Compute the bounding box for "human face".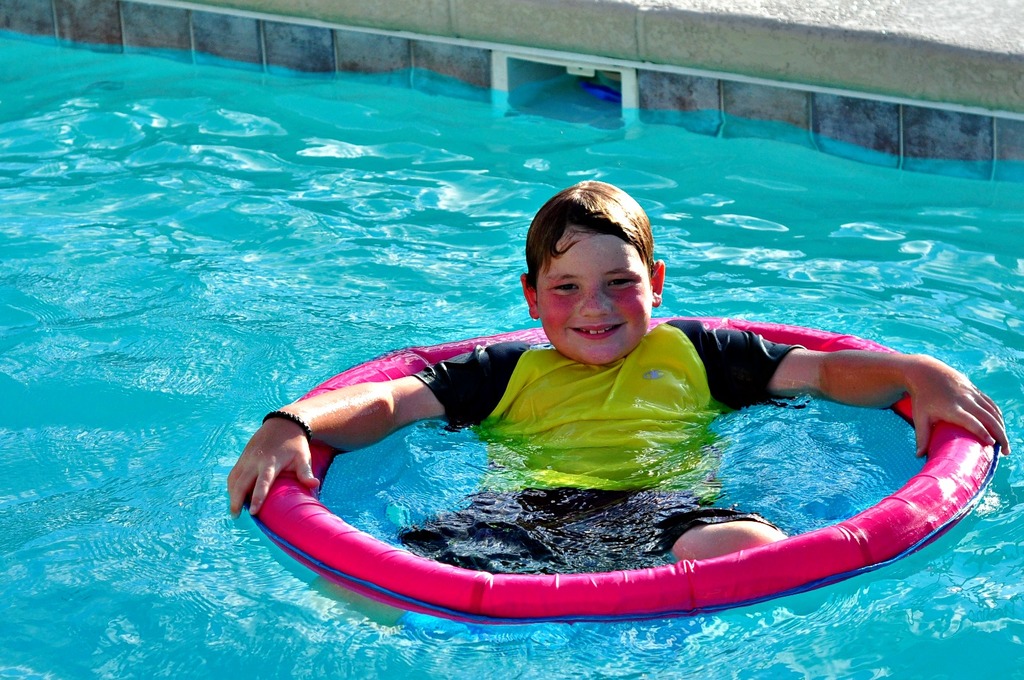
detection(535, 225, 653, 370).
